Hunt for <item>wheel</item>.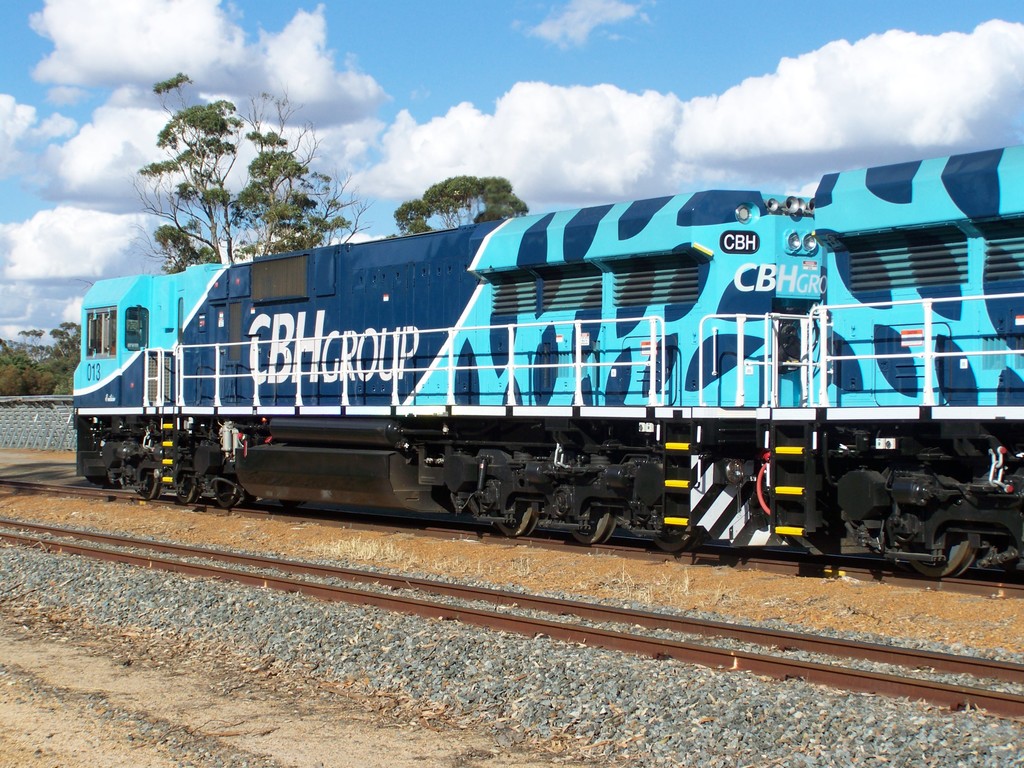
Hunted down at [502,506,541,538].
